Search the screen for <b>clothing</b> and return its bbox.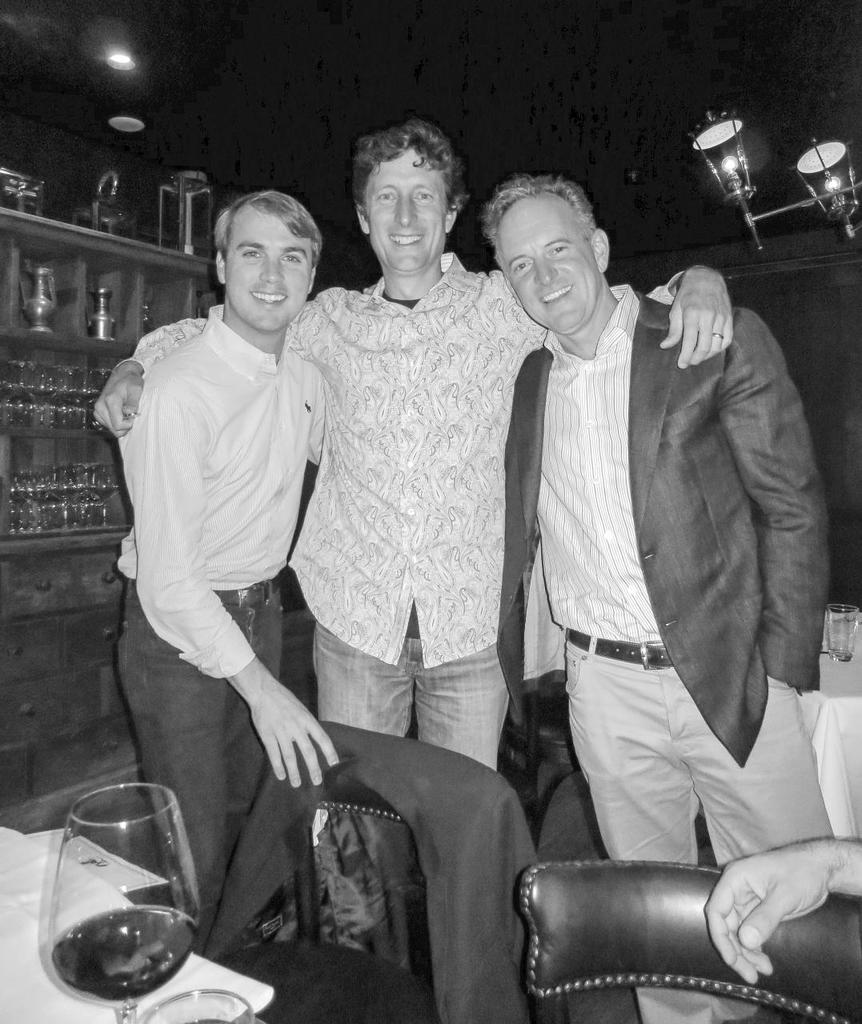
Found: 121:274:692:750.
